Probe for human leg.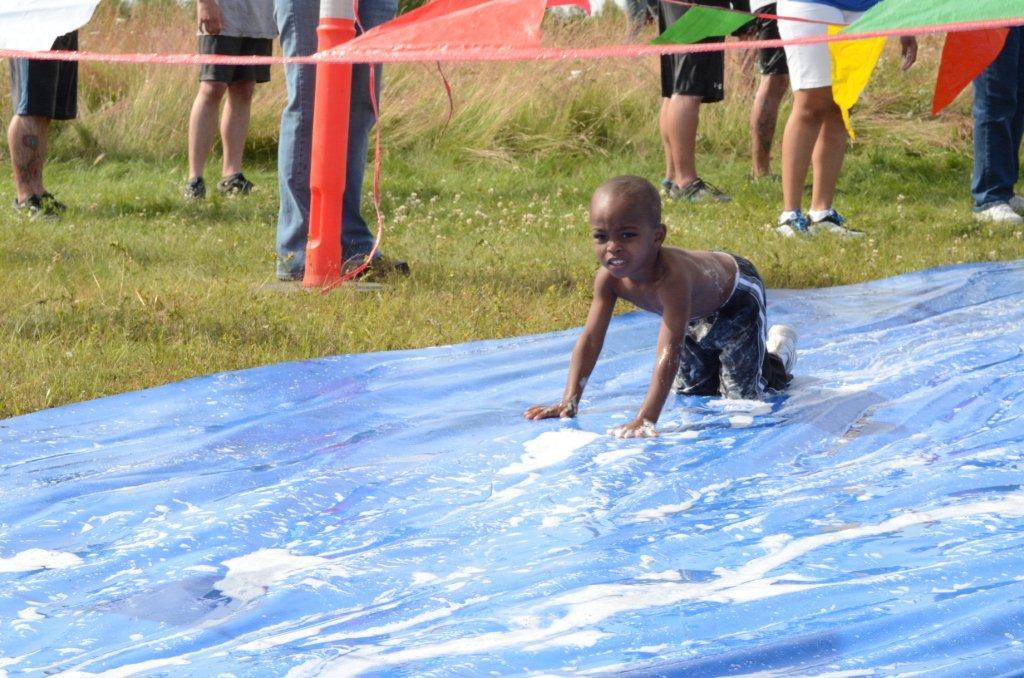
Probe result: 656 0 733 201.
